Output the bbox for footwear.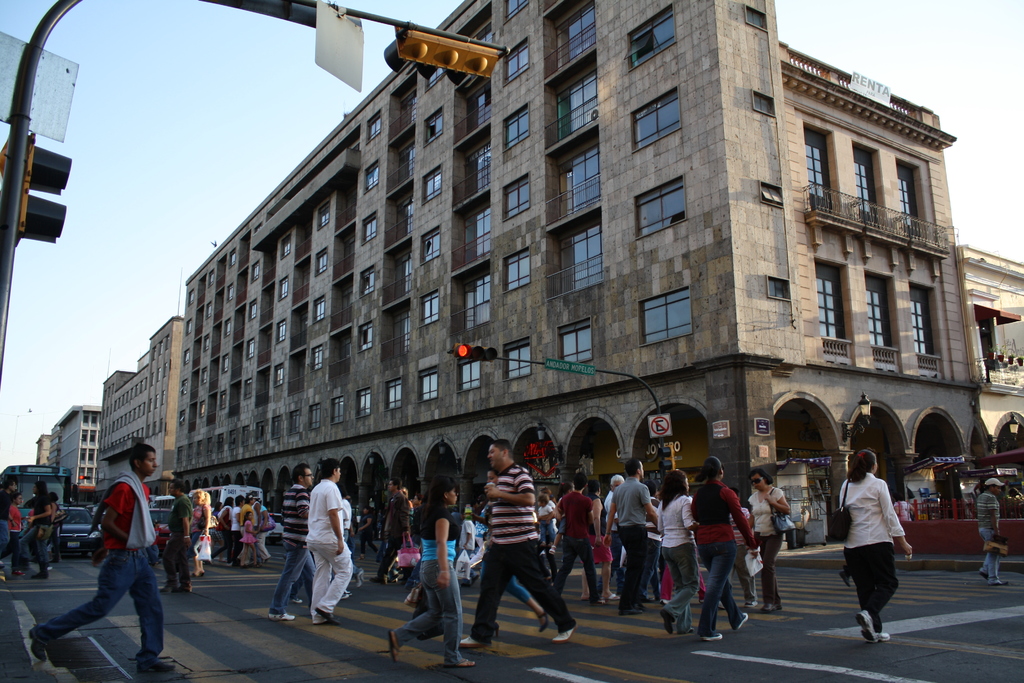
{"left": 454, "top": 656, "right": 472, "bottom": 667}.
